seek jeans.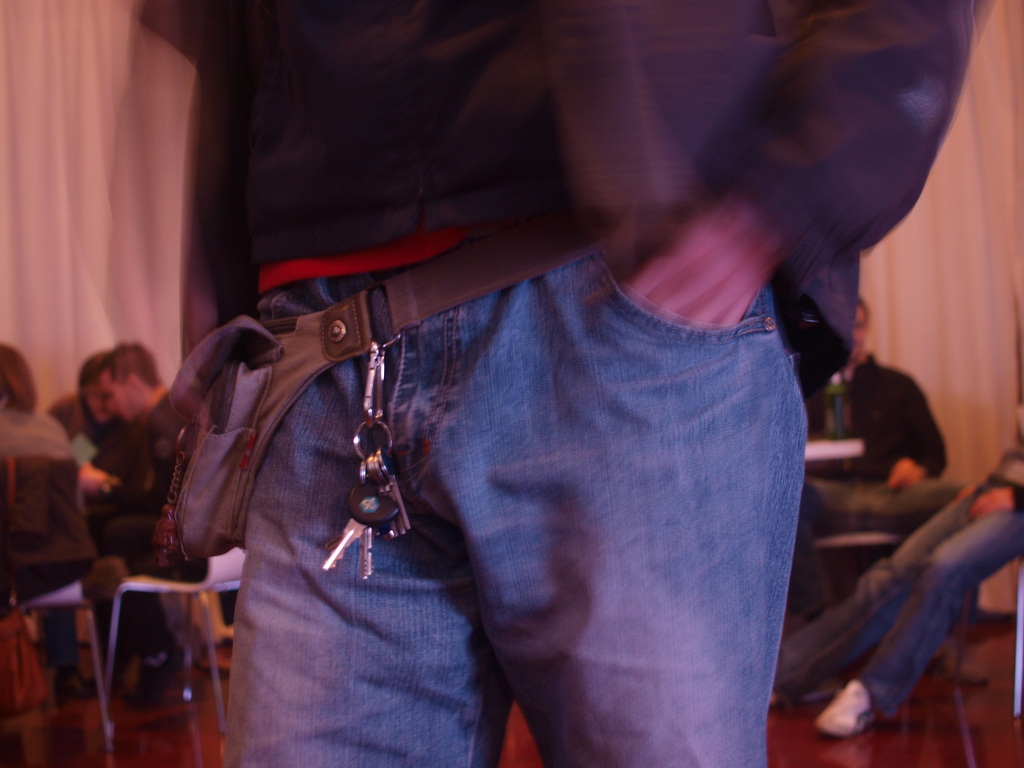
<box>220,260,799,767</box>.
